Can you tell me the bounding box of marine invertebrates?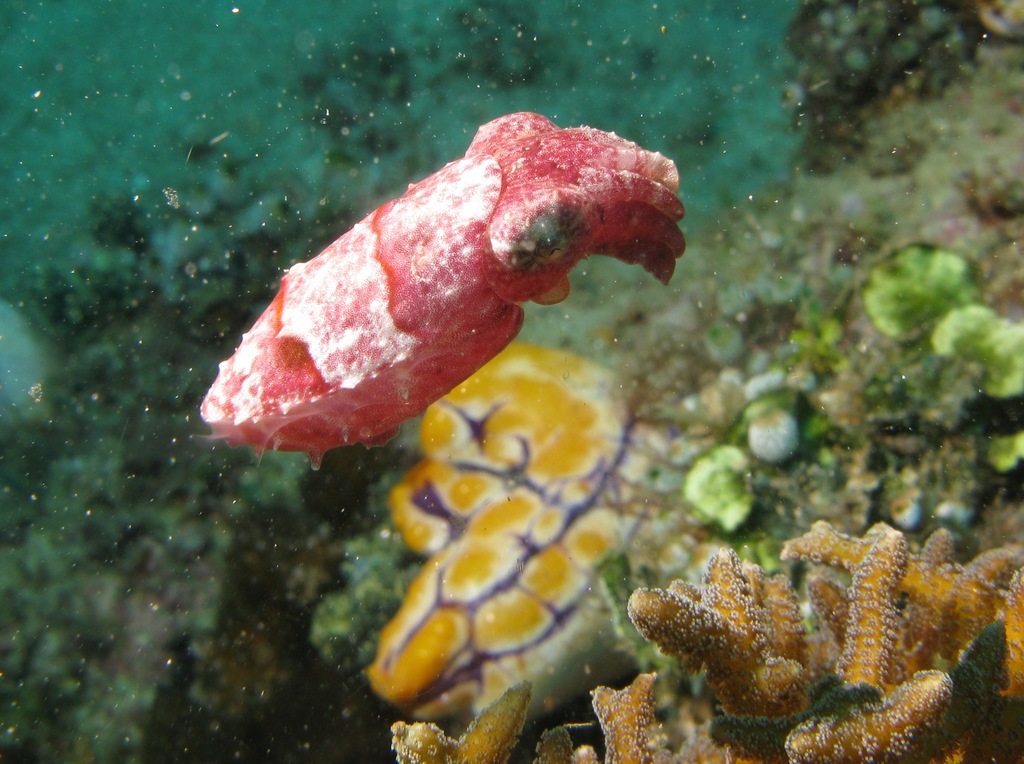
locate(208, 122, 707, 514).
